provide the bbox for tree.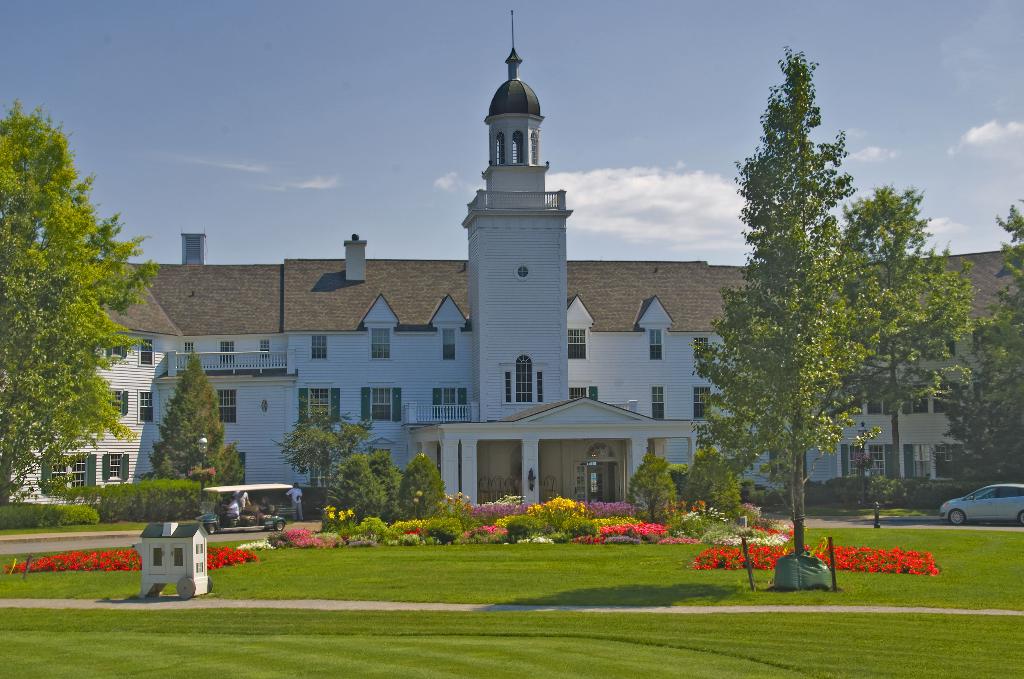
[694,46,970,560].
